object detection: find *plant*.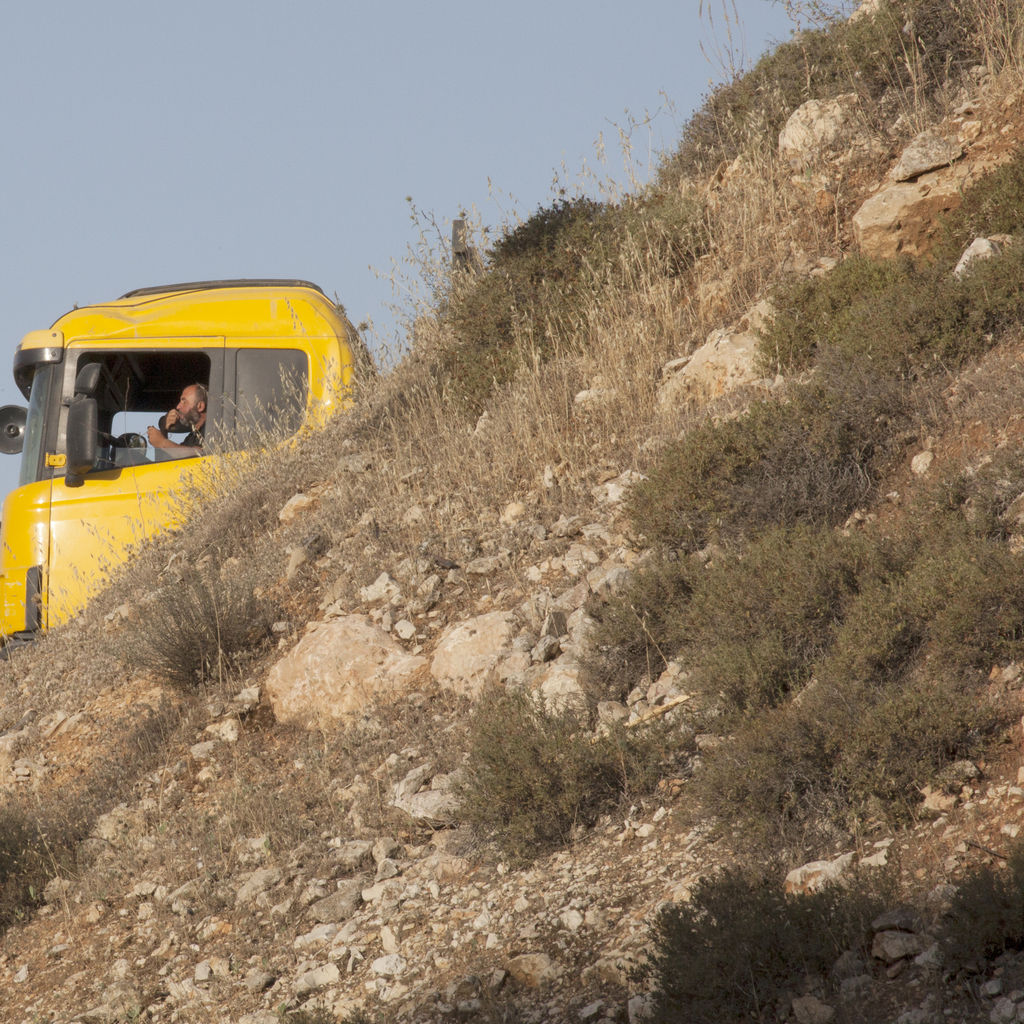
(621,387,909,540).
